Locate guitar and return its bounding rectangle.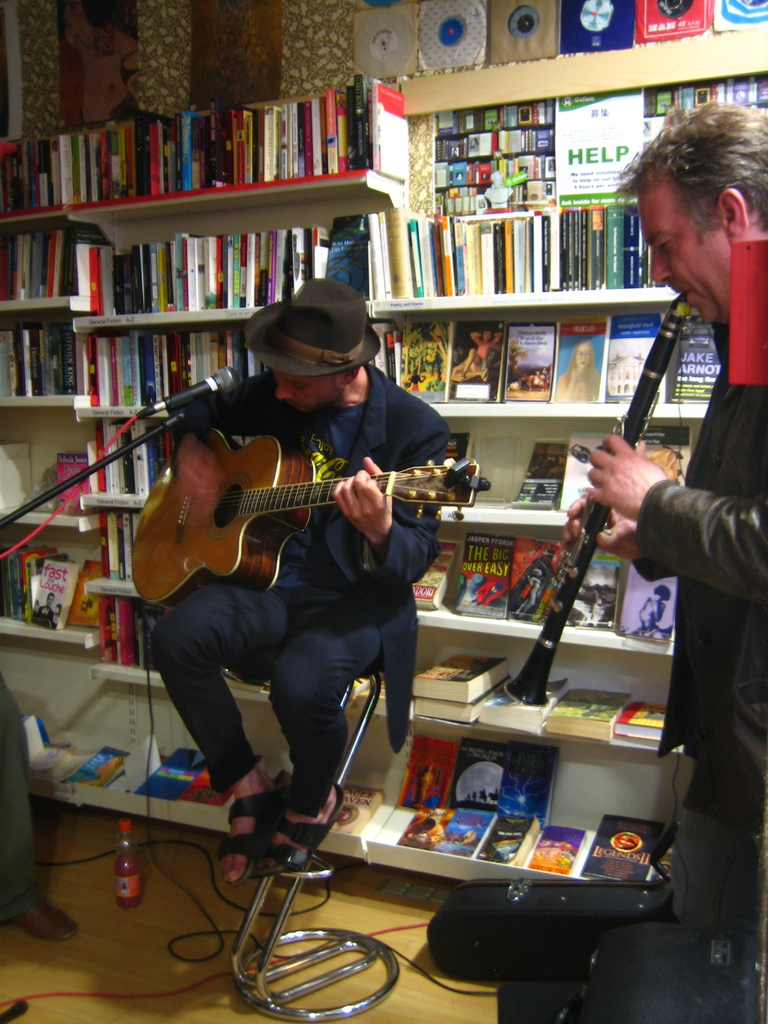
[left=139, top=419, right=494, bottom=610].
